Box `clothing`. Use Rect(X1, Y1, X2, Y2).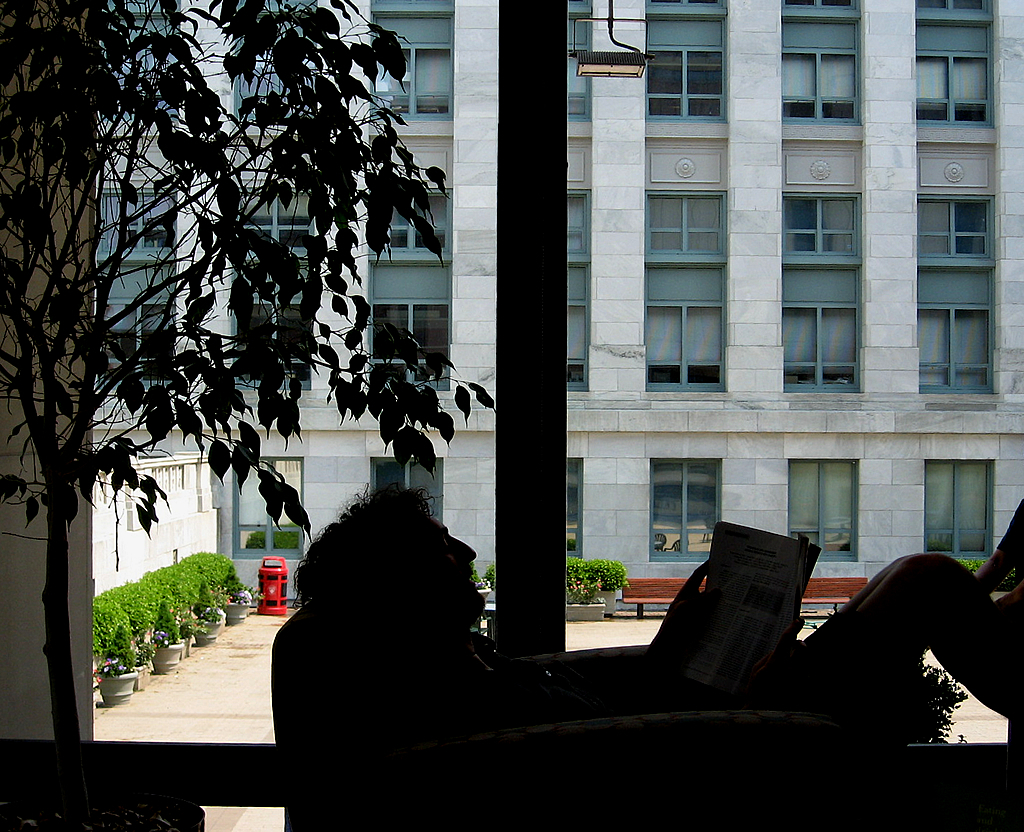
Rect(368, 661, 831, 705).
